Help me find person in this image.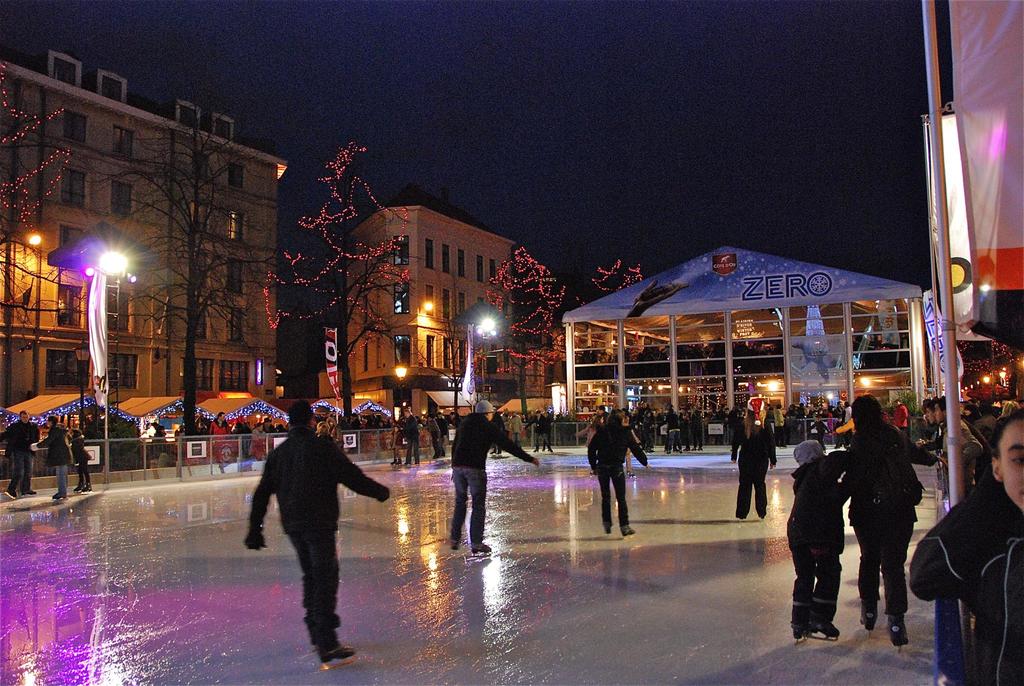
Found it: x1=621, y1=408, x2=641, y2=478.
